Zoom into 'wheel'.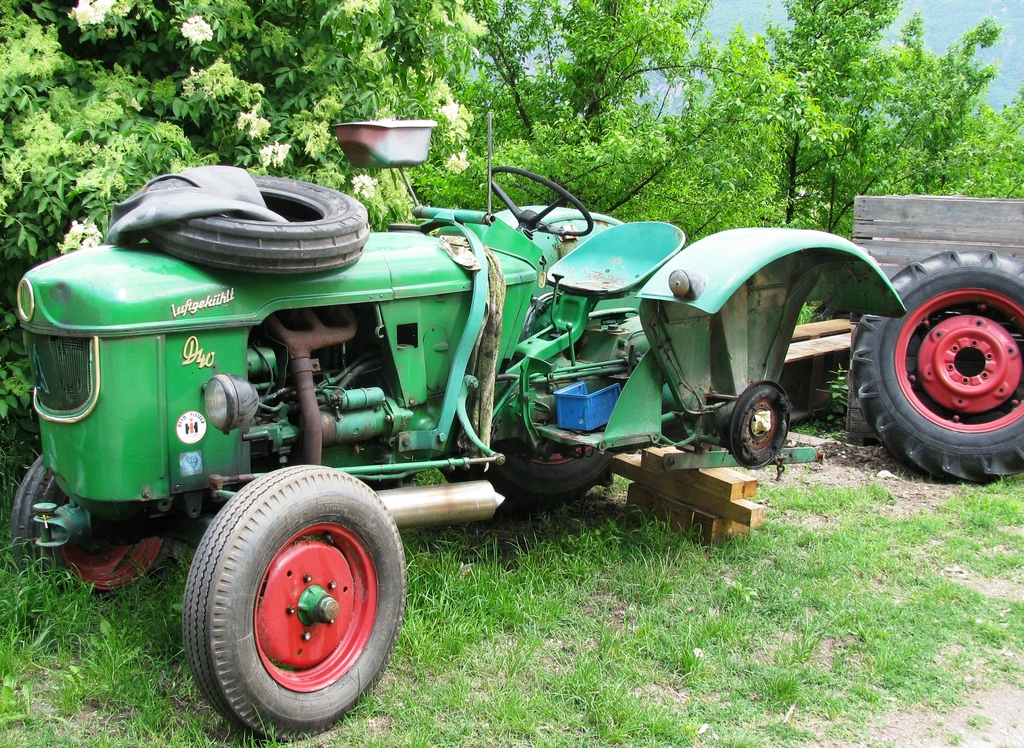
Zoom target: 12 457 188 599.
